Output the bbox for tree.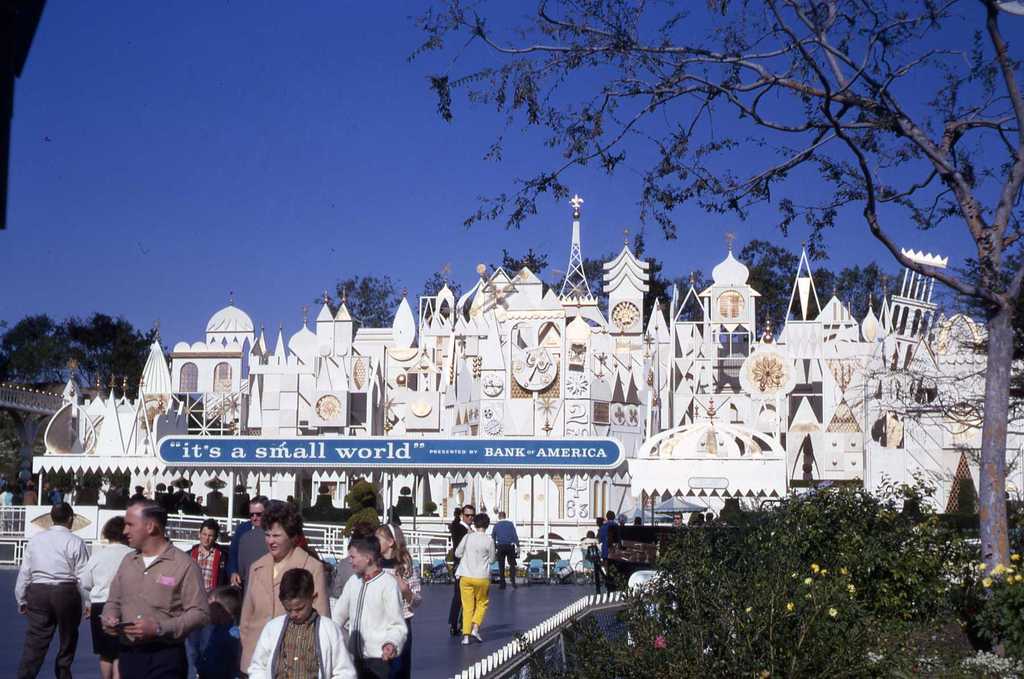
l=0, t=307, r=89, b=394.
